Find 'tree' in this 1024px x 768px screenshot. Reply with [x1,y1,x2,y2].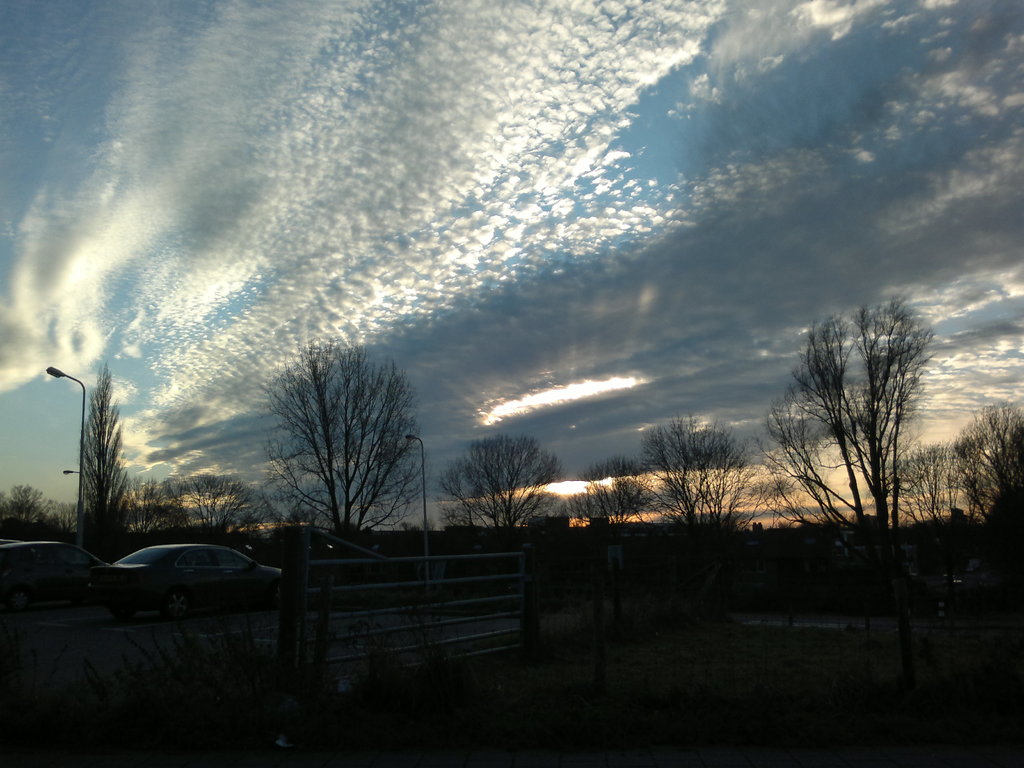
[883,433,991,604].
